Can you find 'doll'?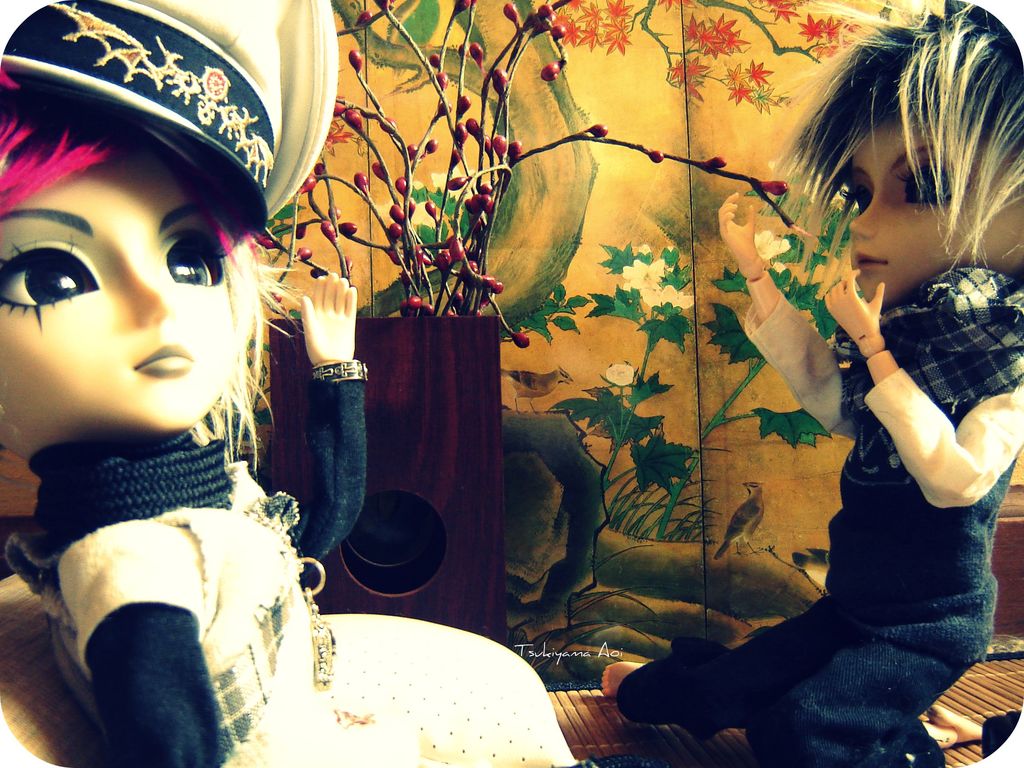
Yes, bounding box: x1=0, y1=0, x2=578, y2=767.
